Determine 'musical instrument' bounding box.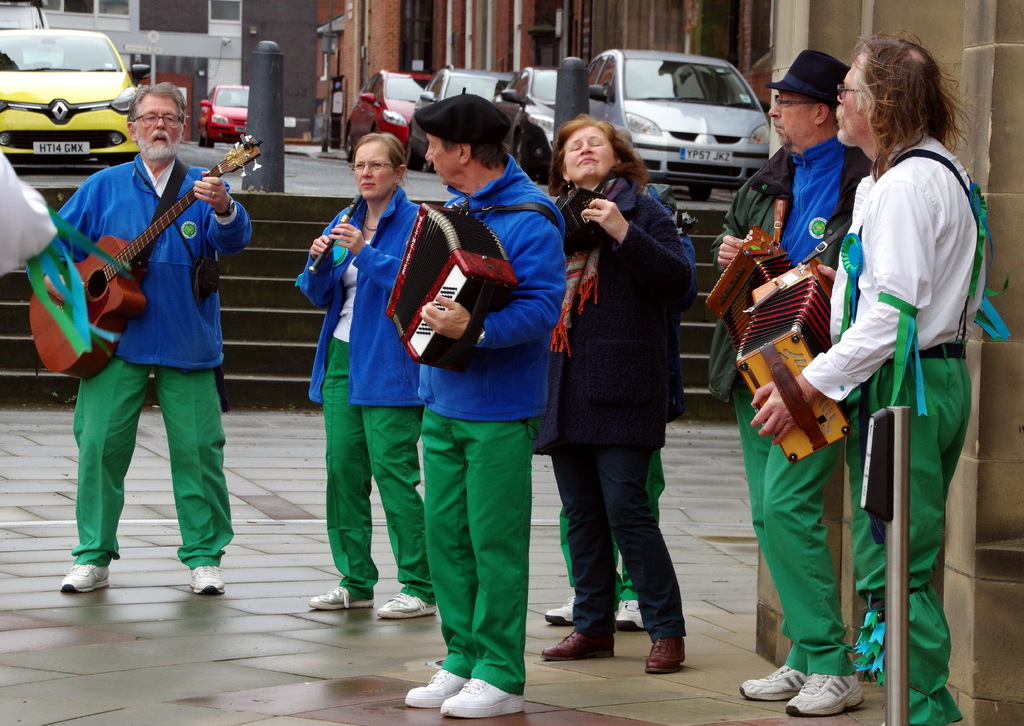
Determined: region(33, 122, 233, 375).
